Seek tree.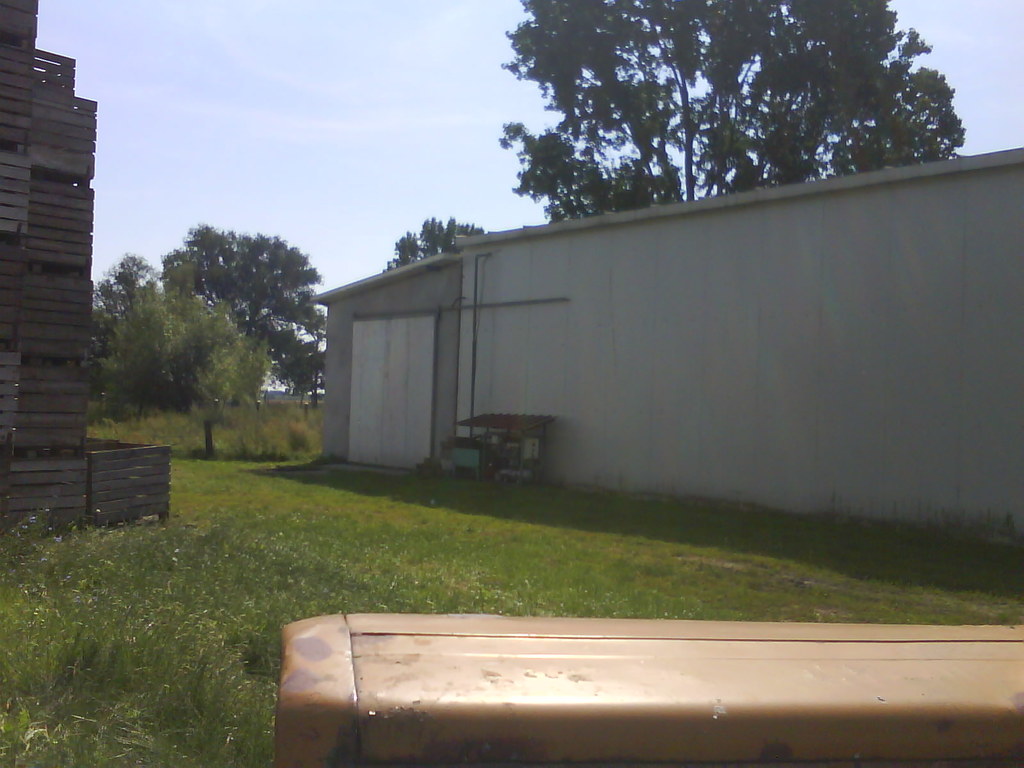
detection(161, 223, 326, 394).
